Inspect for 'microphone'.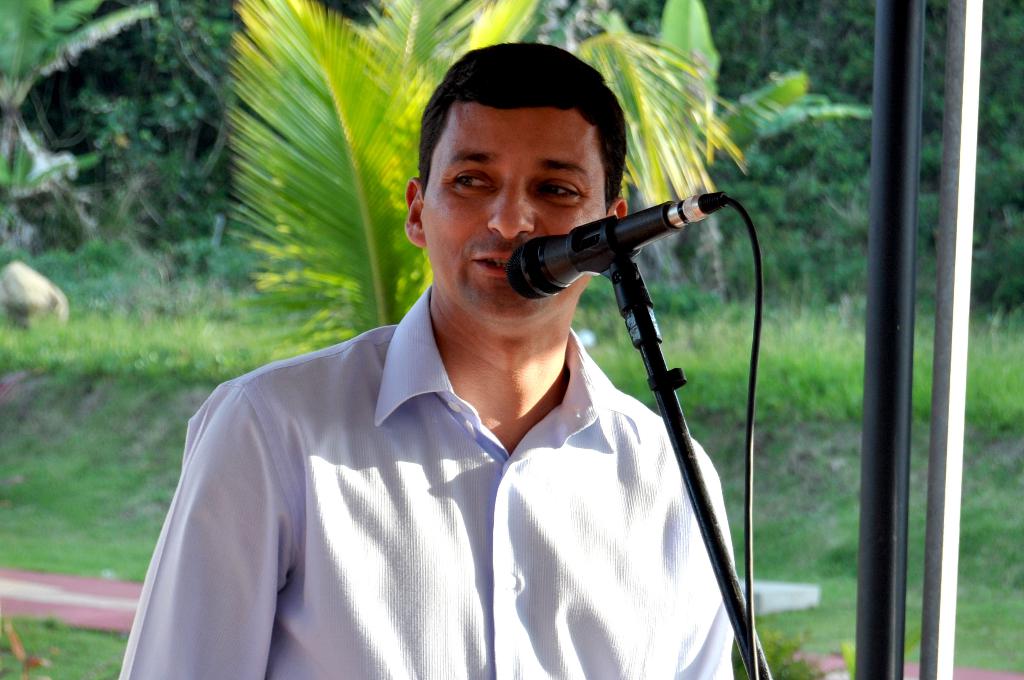
Inspection: crop(494, 190, 729, 305).
